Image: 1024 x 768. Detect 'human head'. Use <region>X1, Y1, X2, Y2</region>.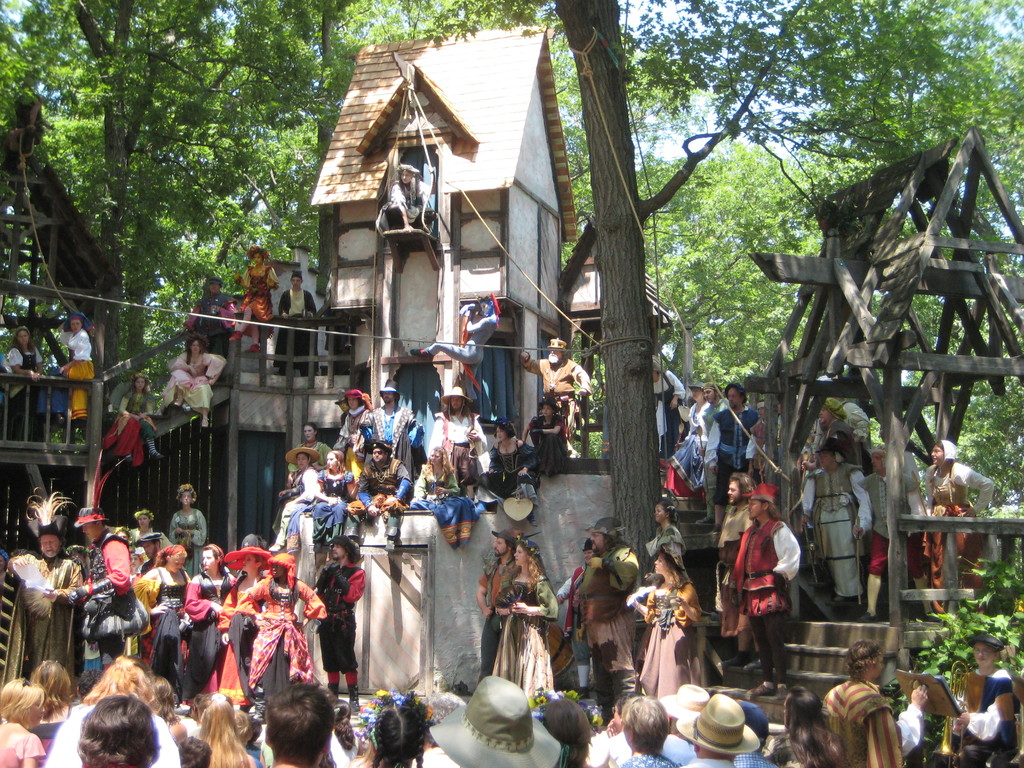
<region>335, 699, 352, 732</region>.
